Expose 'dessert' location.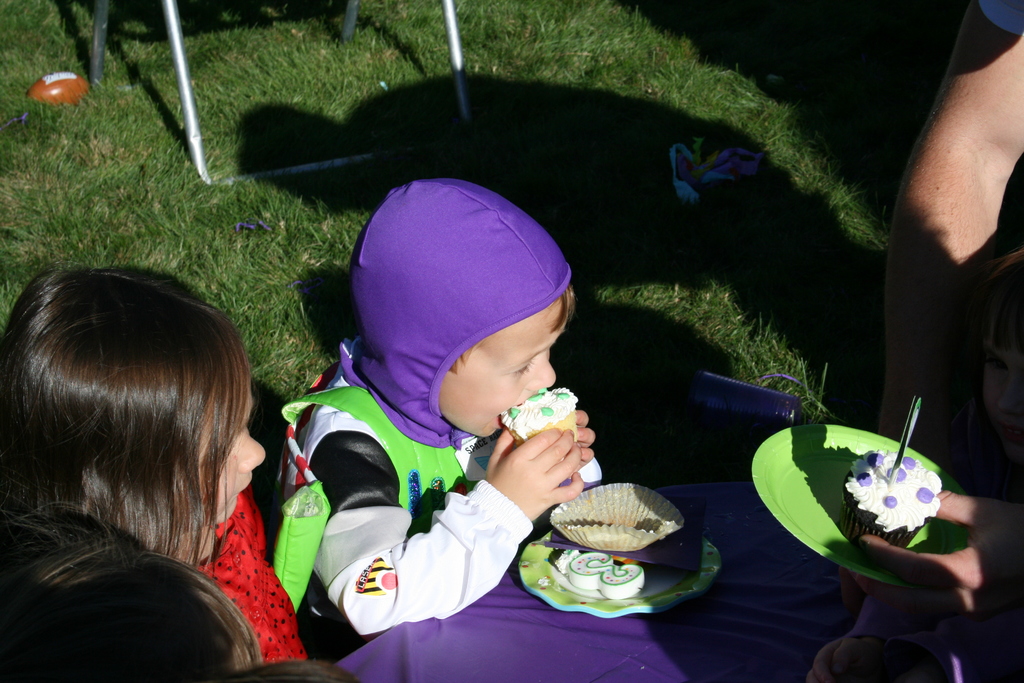
Exposed at <region>845, 450, 941, 552</region>.
